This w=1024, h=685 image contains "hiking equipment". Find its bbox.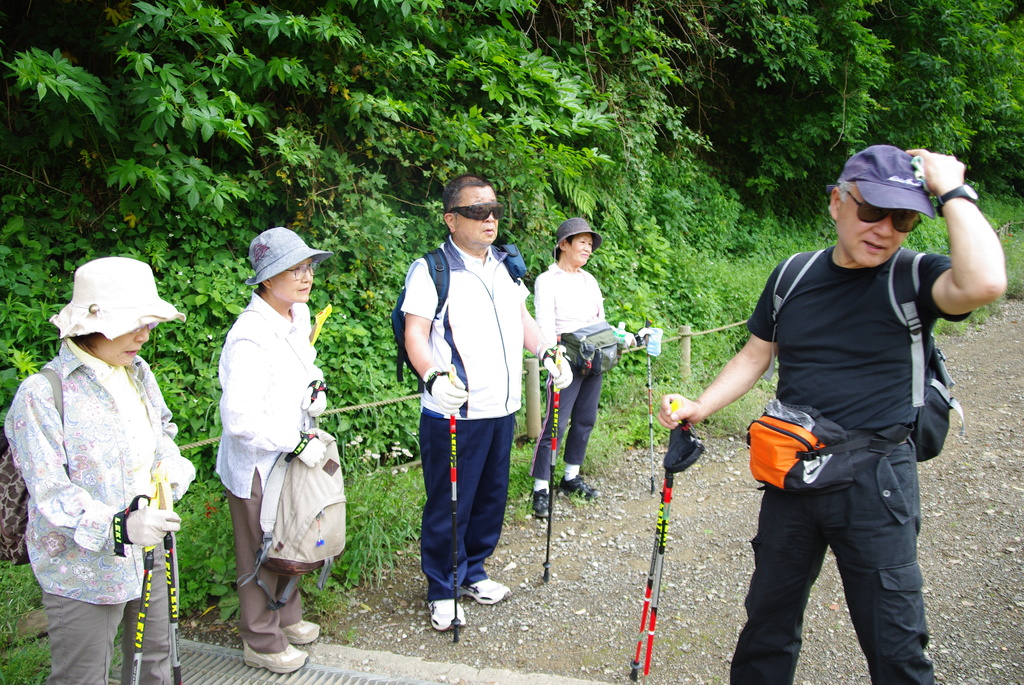
left=641, top=316, right=650, bottom=494.
